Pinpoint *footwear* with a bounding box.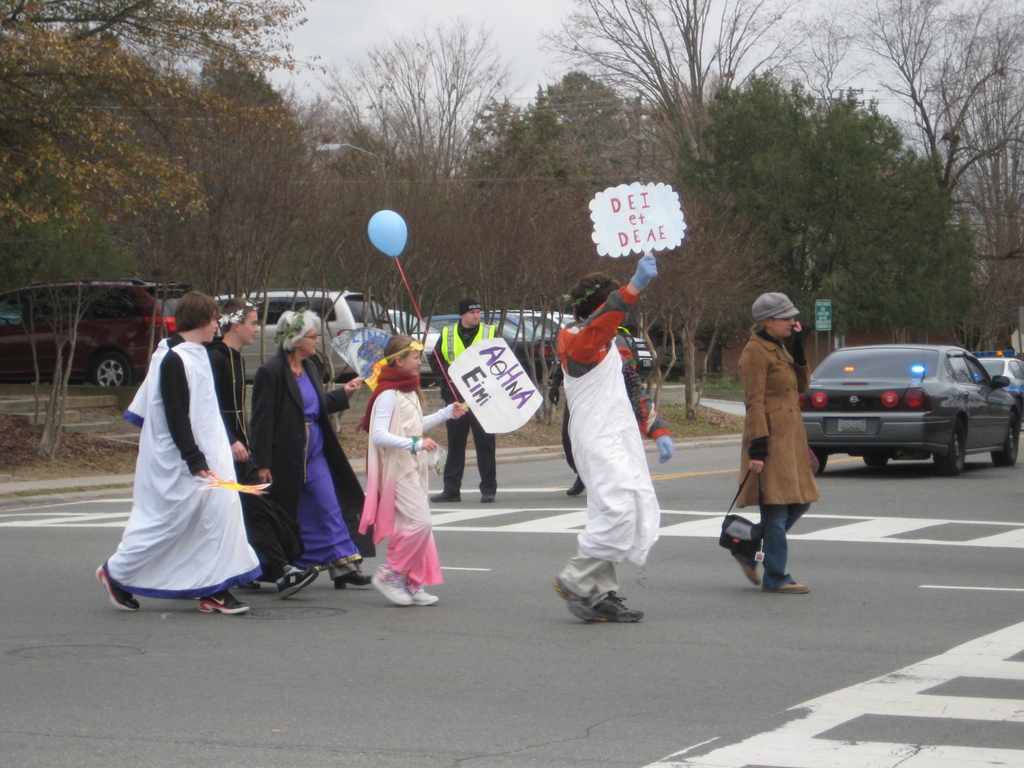
<box>431,490,461,504</box>.
